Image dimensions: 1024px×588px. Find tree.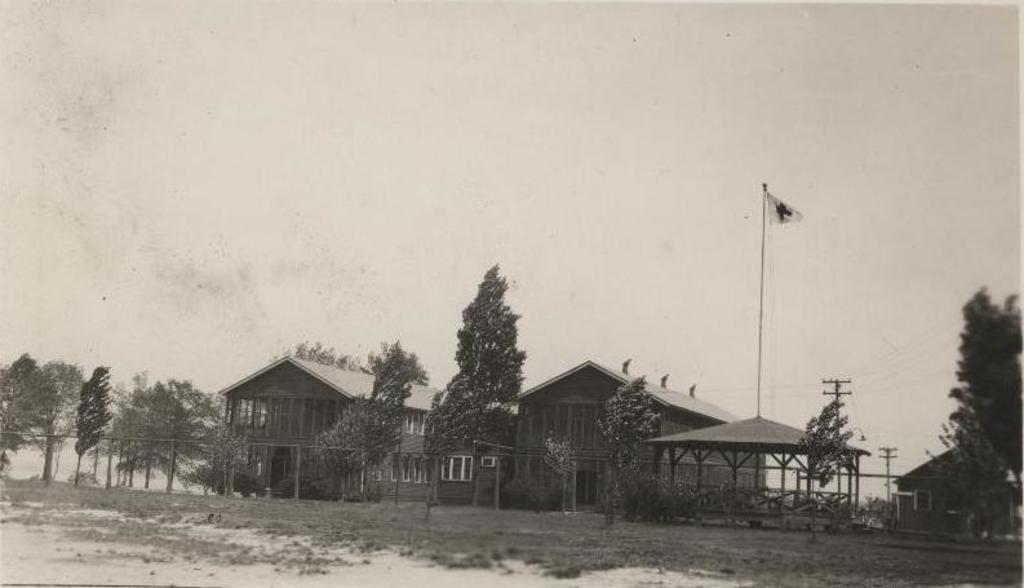
x1=13 y1=353 x2=88 y2=477.
